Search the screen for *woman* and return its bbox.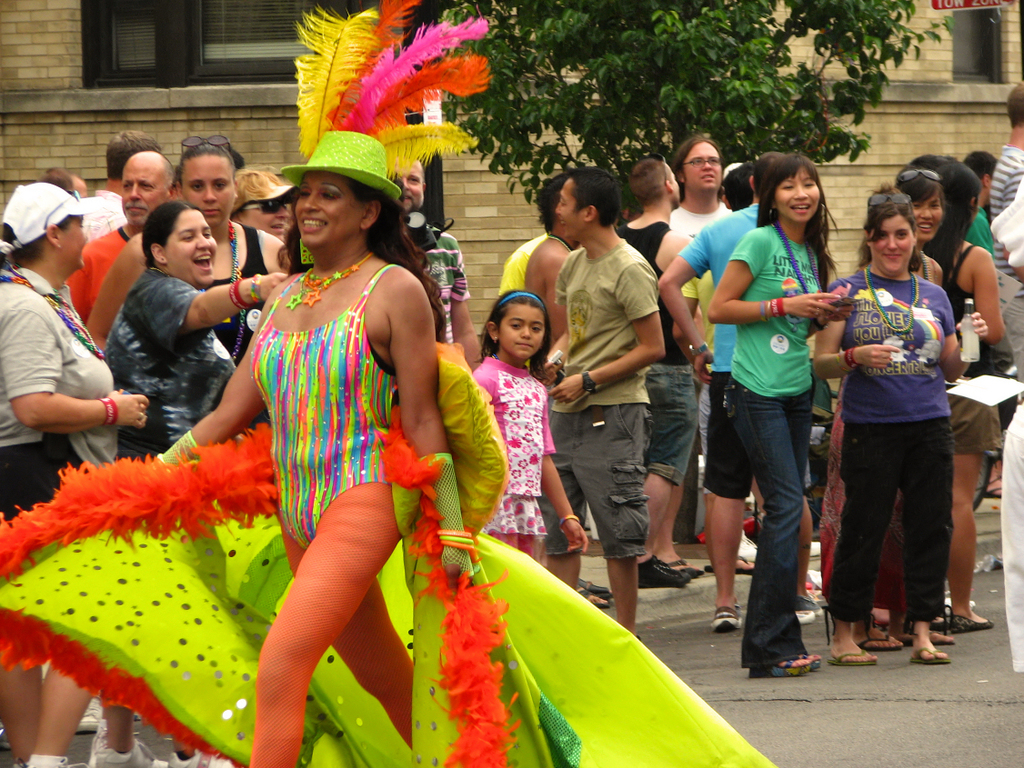
Found: BBox(0, 180, 155, 767).
